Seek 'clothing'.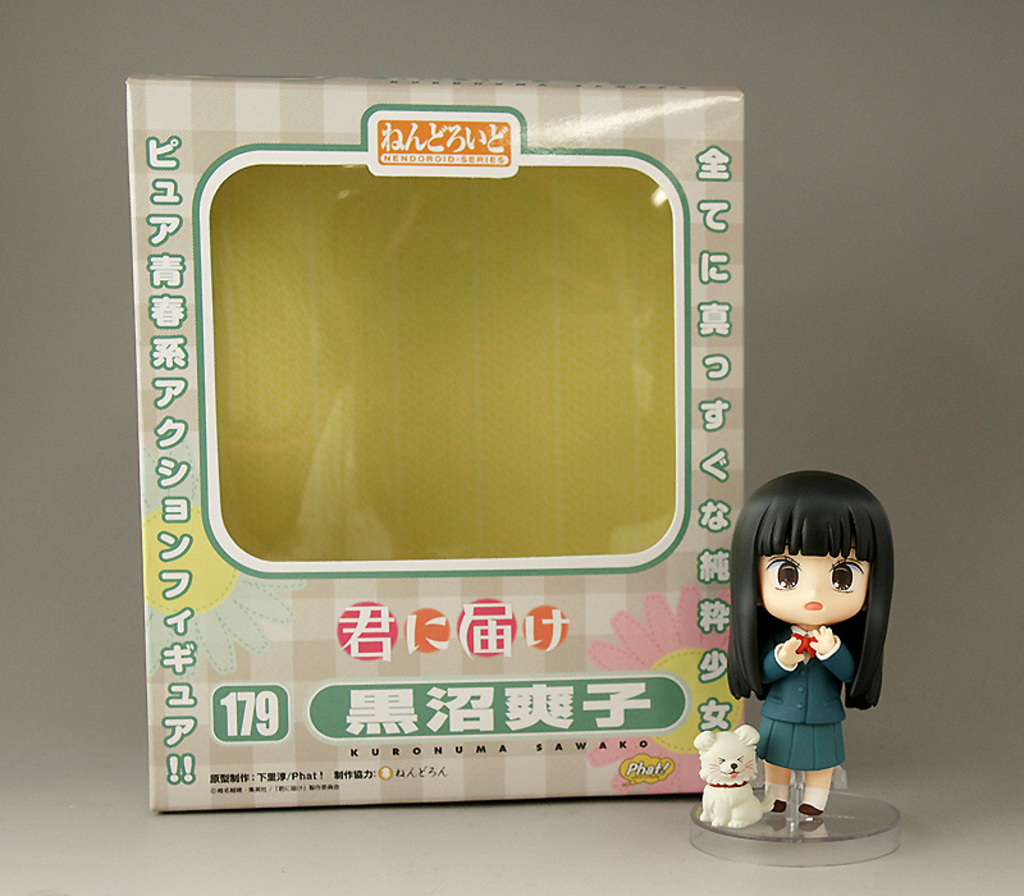
bbox=(762, 640, 851, 772).
